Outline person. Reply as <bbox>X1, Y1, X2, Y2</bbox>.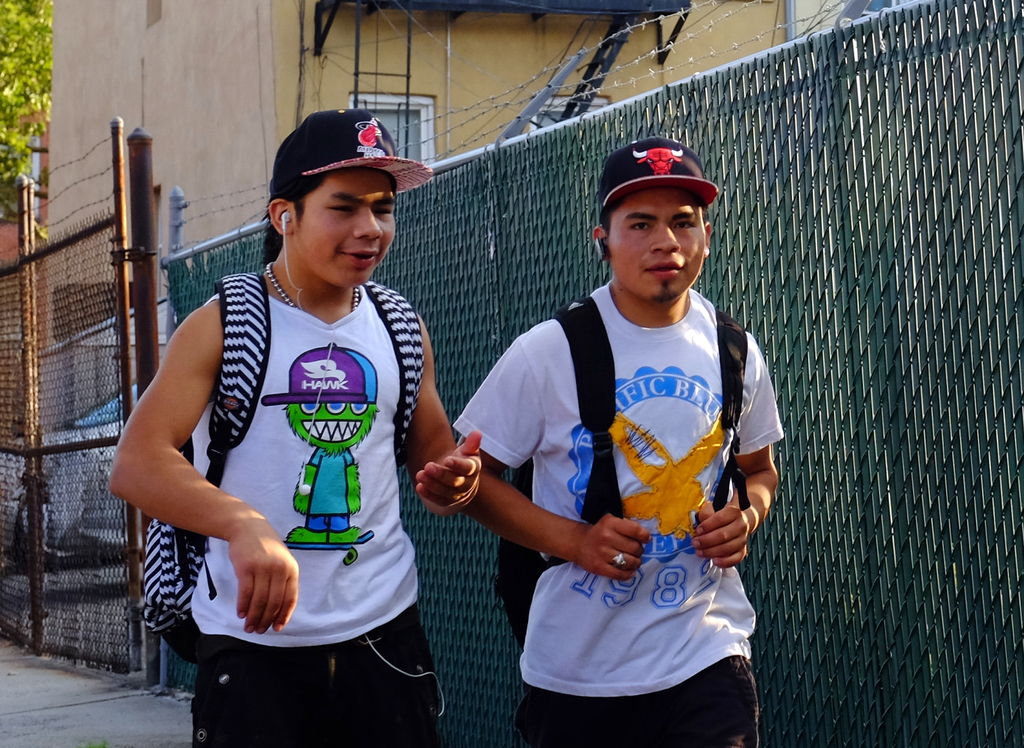
<bbox>446, 131, 787, 747</bbox>.
